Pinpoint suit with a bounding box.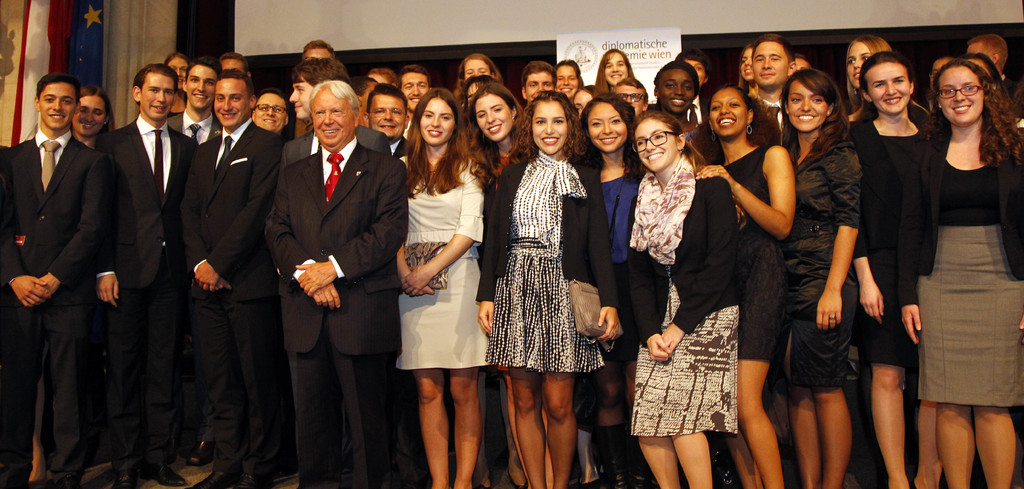
[0, 129, 114, 488].
